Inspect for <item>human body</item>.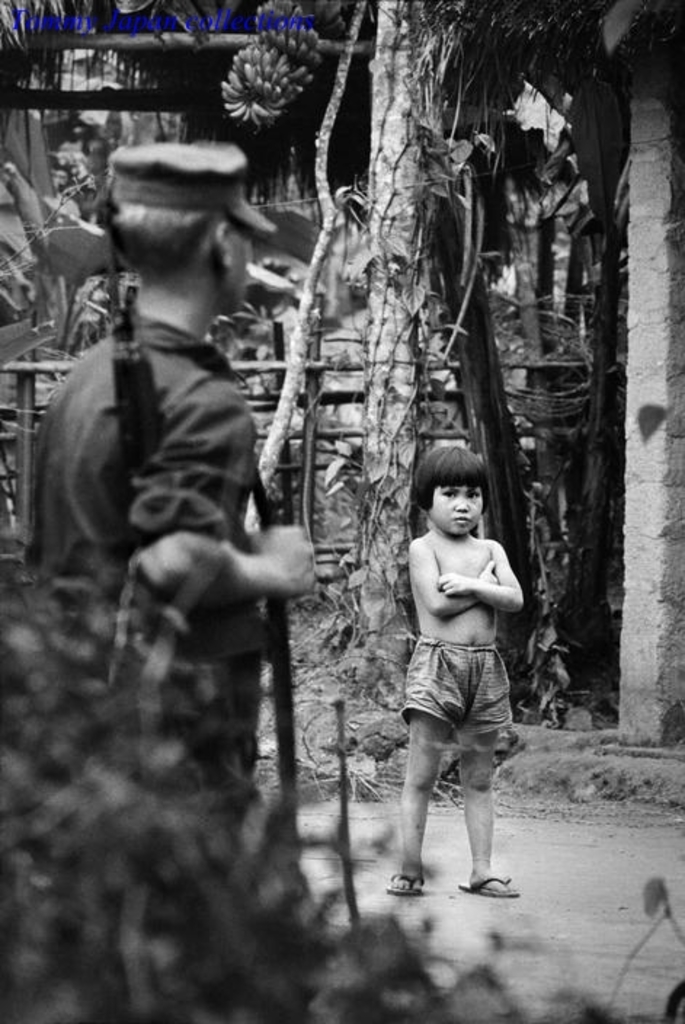
Inspection: <region>52, 134, 317, 775</region>.
